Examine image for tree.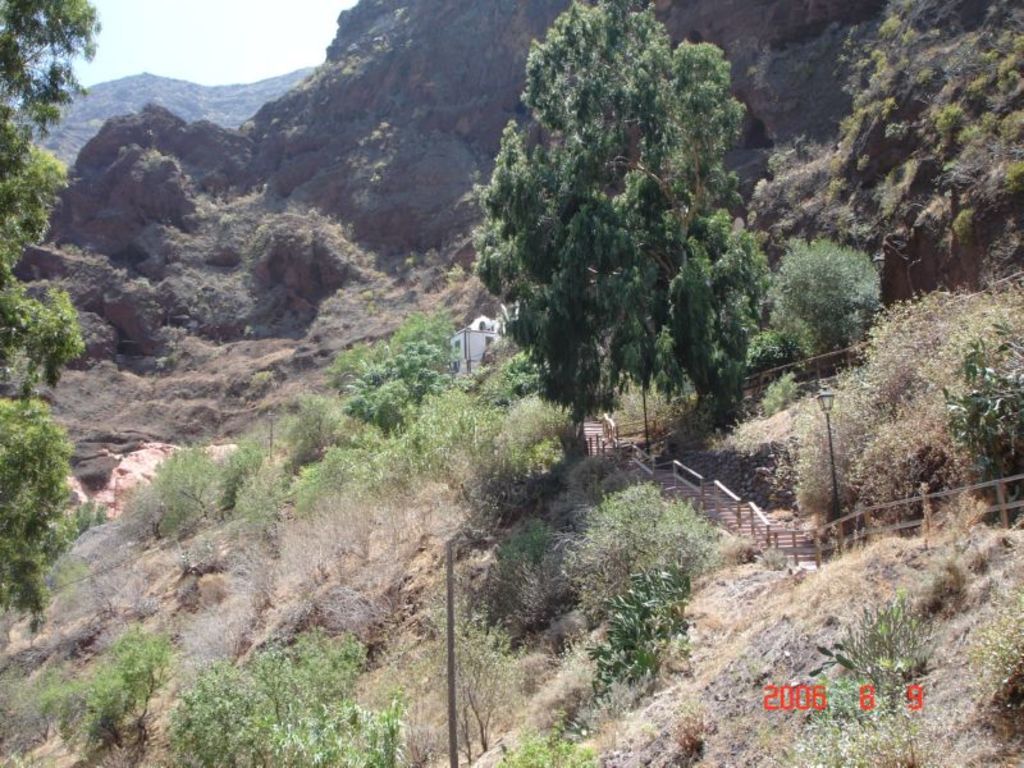
Examination result: [340, 342, 452, 433].
